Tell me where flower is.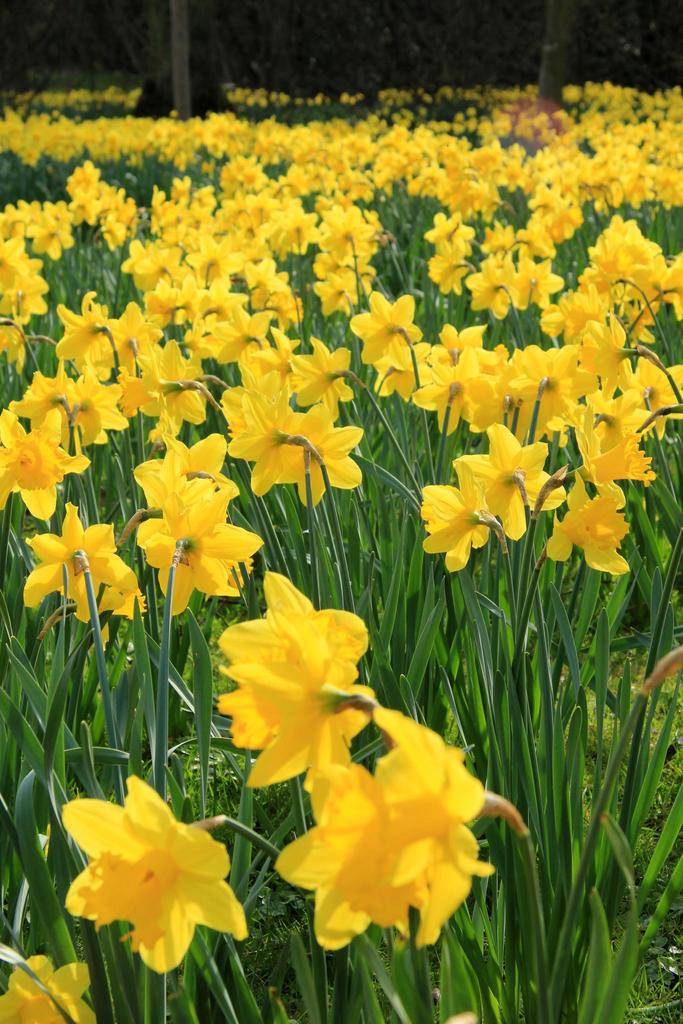
flower is at box=[0, 954, 99, 1023].
